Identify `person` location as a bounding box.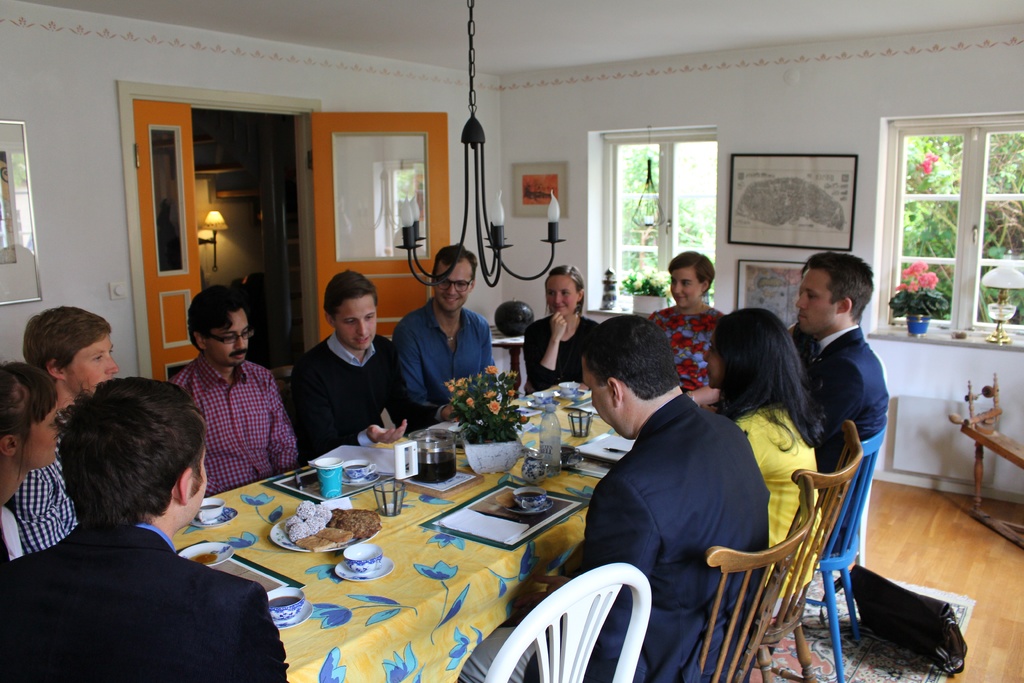
bbox=[1, 383, 282, 682].
